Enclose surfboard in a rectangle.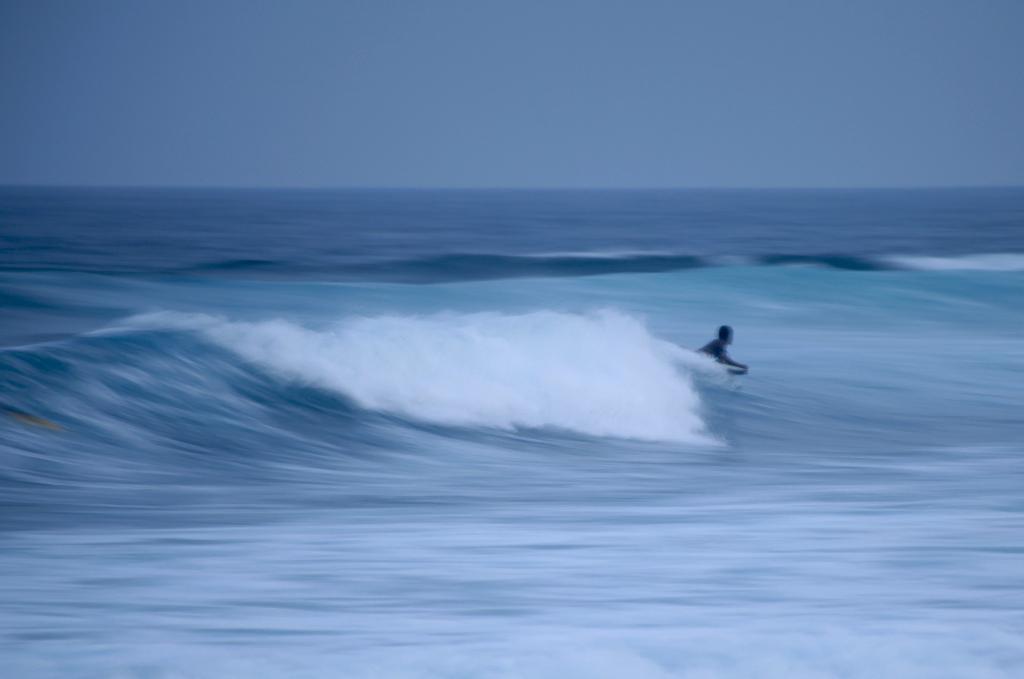
detection(721, 355, 748, 376).
